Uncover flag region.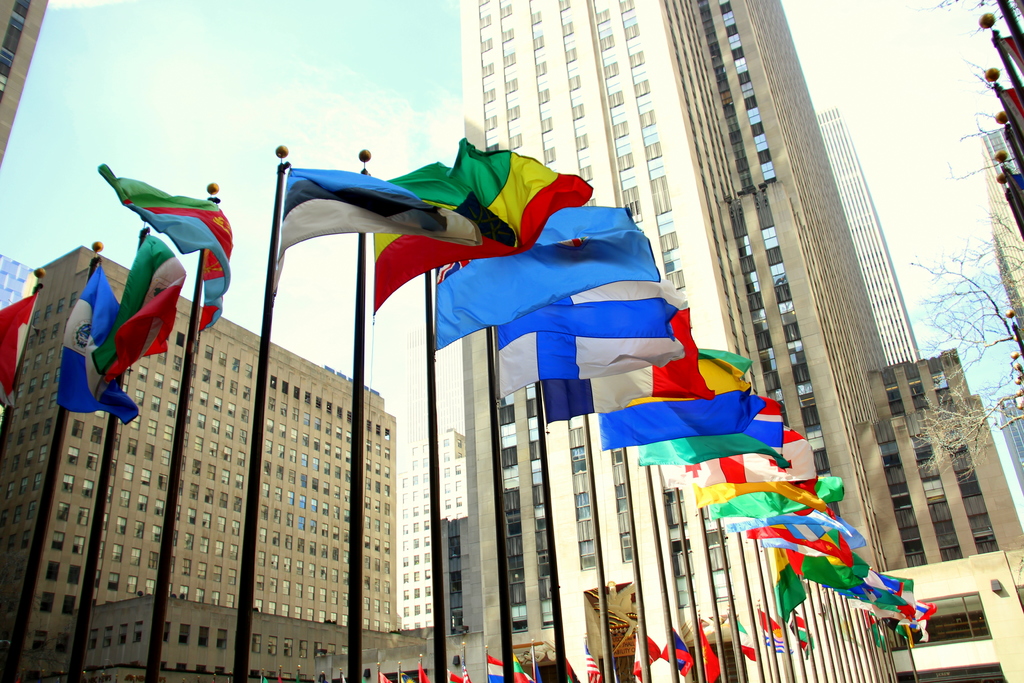
Uncovered: BBox(782, 522, 870, 550).
